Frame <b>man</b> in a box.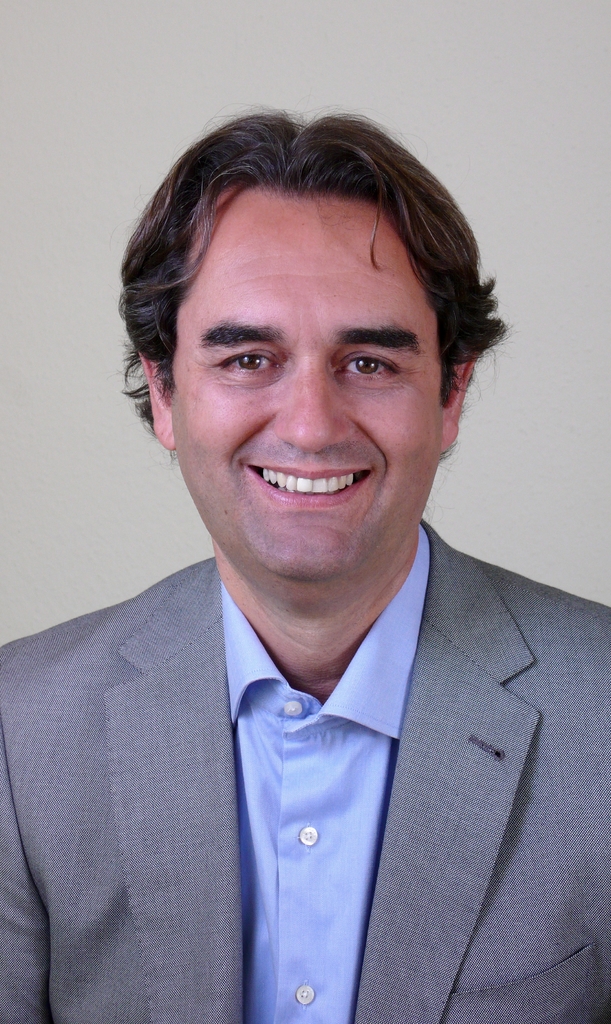
select_region(0, 109, 610, 1023).
